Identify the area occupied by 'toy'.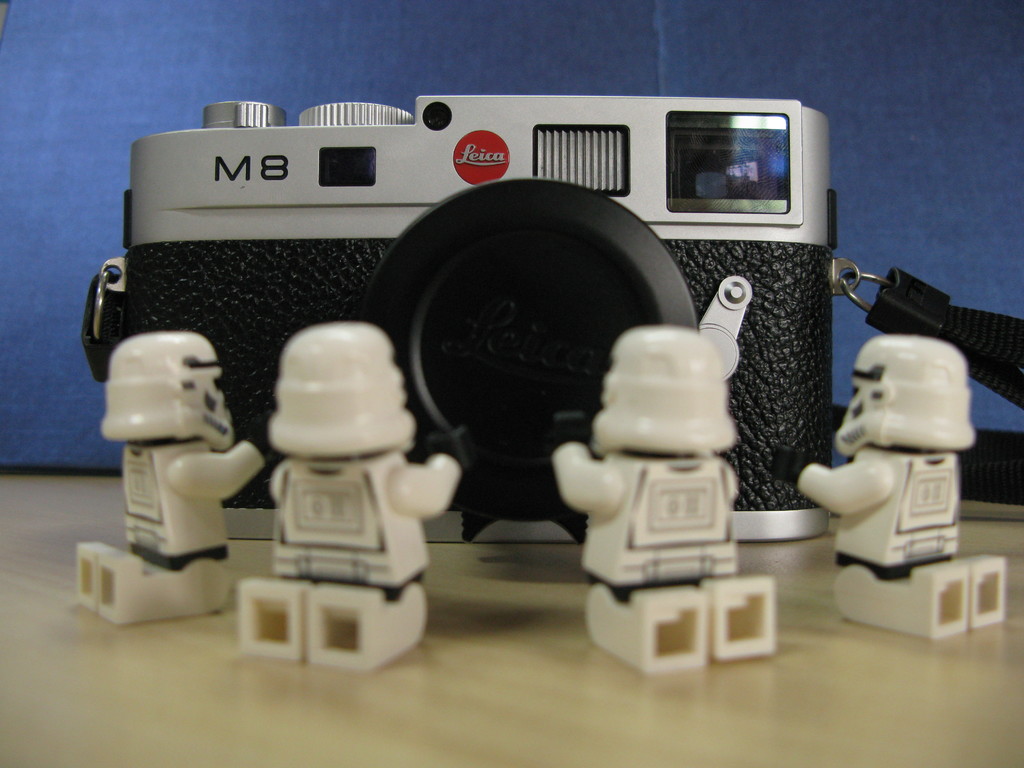
Area: crop(81, 77, 1023, 566).
